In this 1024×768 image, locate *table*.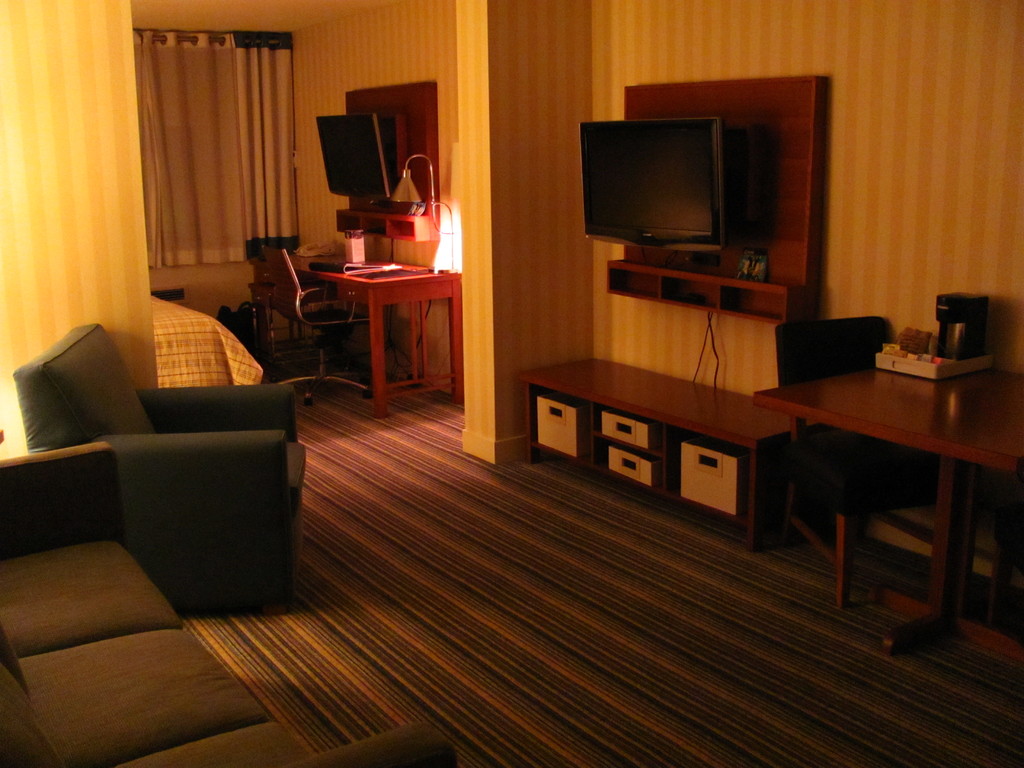
Bounding box: crop(253, 257, 467, 426).
